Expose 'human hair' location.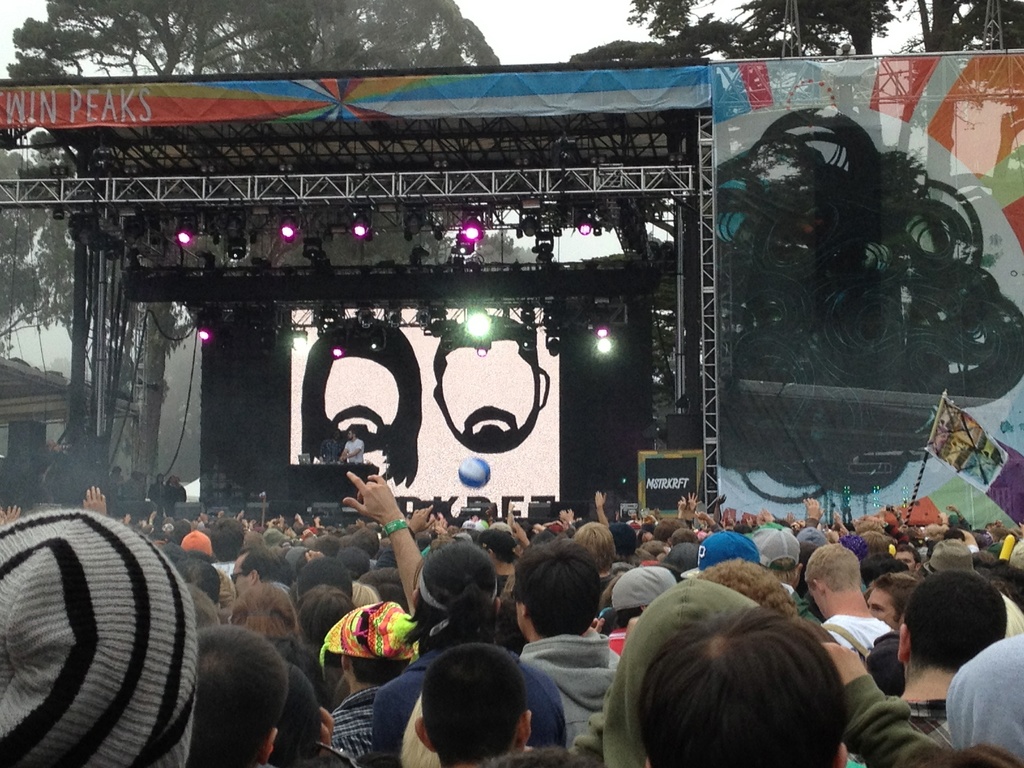
Exposed at x1=903, y1=574, x2=1006, y2=672.
